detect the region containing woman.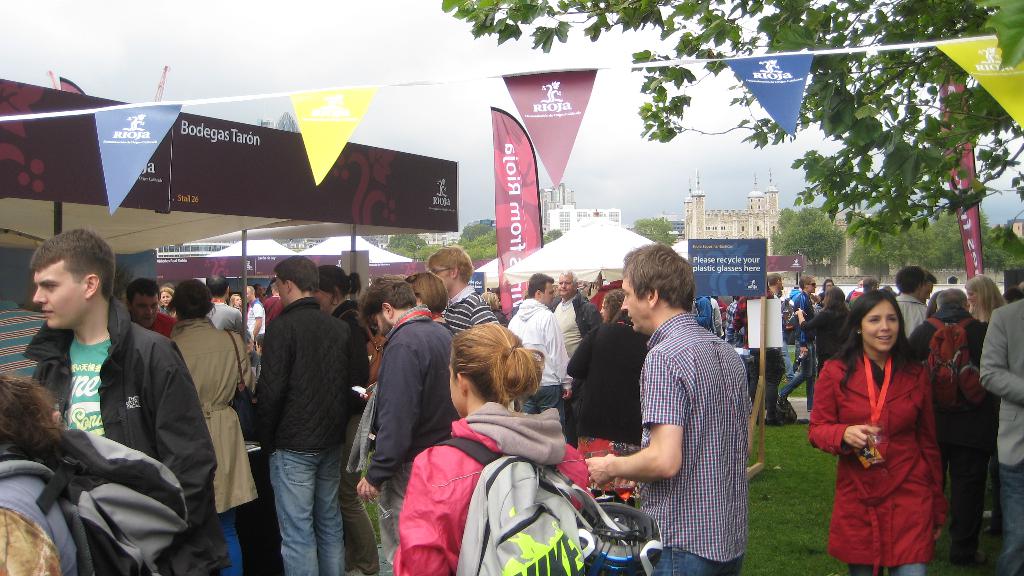
left=308, top=265, right=376, bottom=575.
